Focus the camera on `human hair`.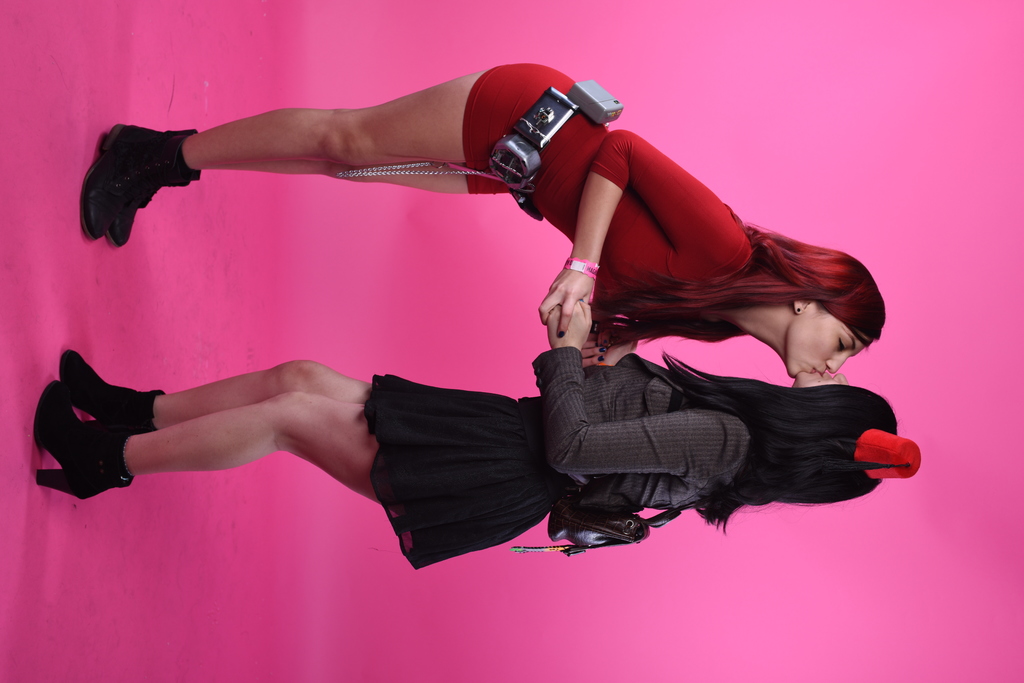
Focus region: {"x1": 586, "y1": 211, "x2": 899, "y2": 365}.
